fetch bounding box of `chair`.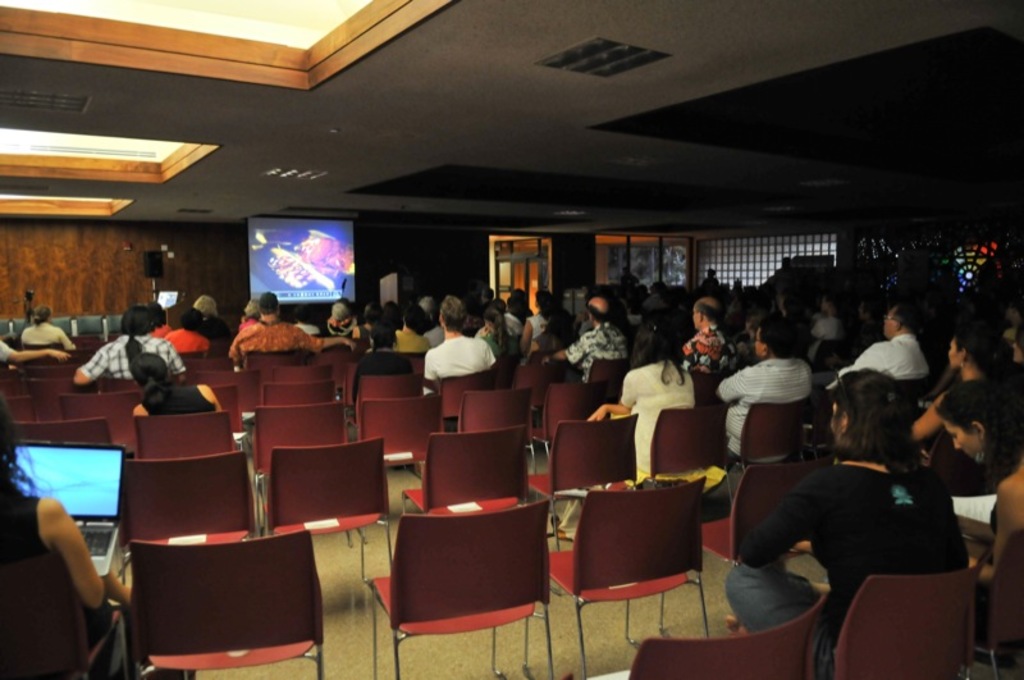
Bbox: Rect(111, 315, 124, 339).
